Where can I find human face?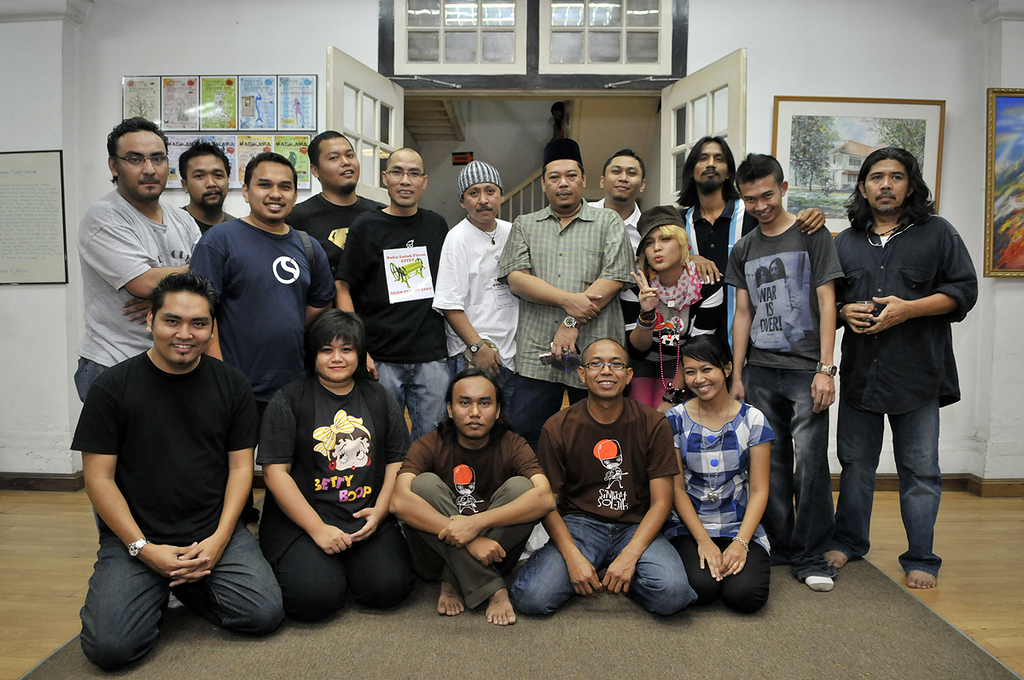
You can find it at box(249, 166, 294, 218).
